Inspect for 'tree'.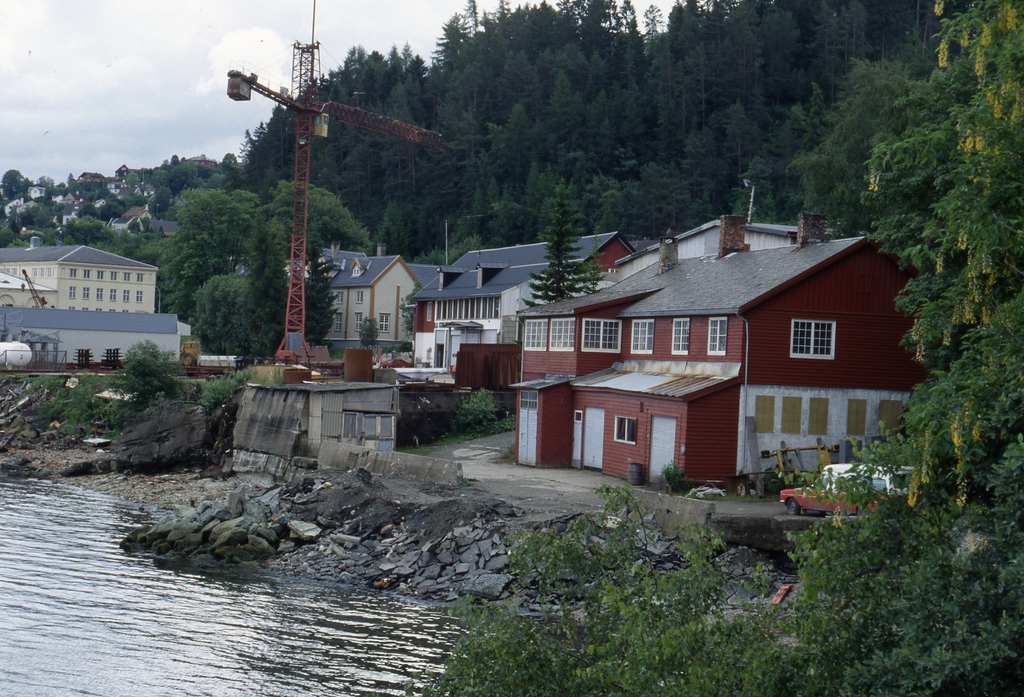
Inspection: box=[158, 234, 226, 326].
